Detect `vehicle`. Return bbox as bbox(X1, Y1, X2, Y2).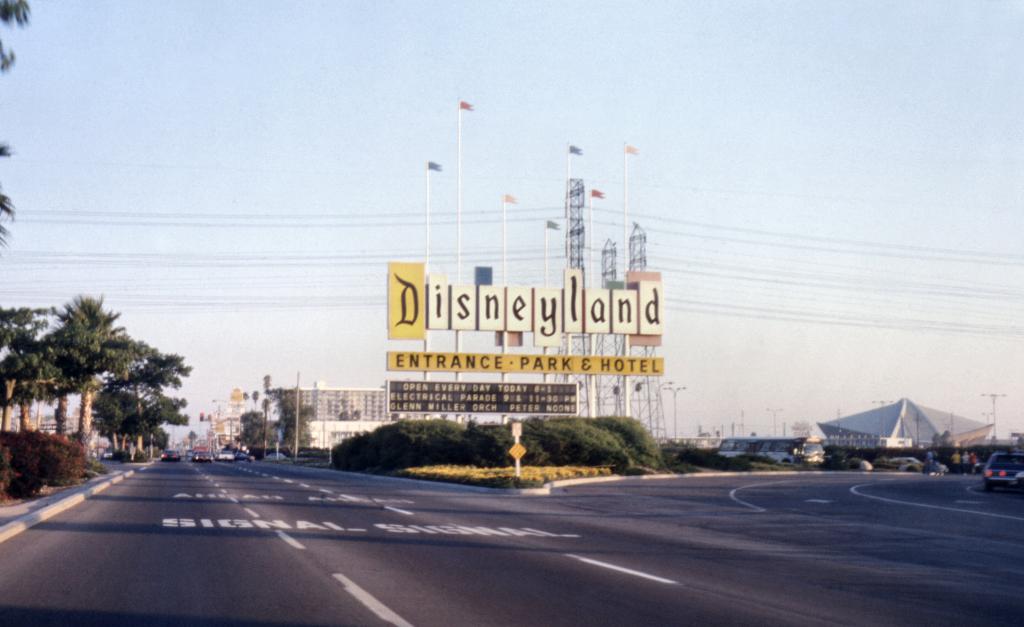
bbox(889, 456, 920, 471).
